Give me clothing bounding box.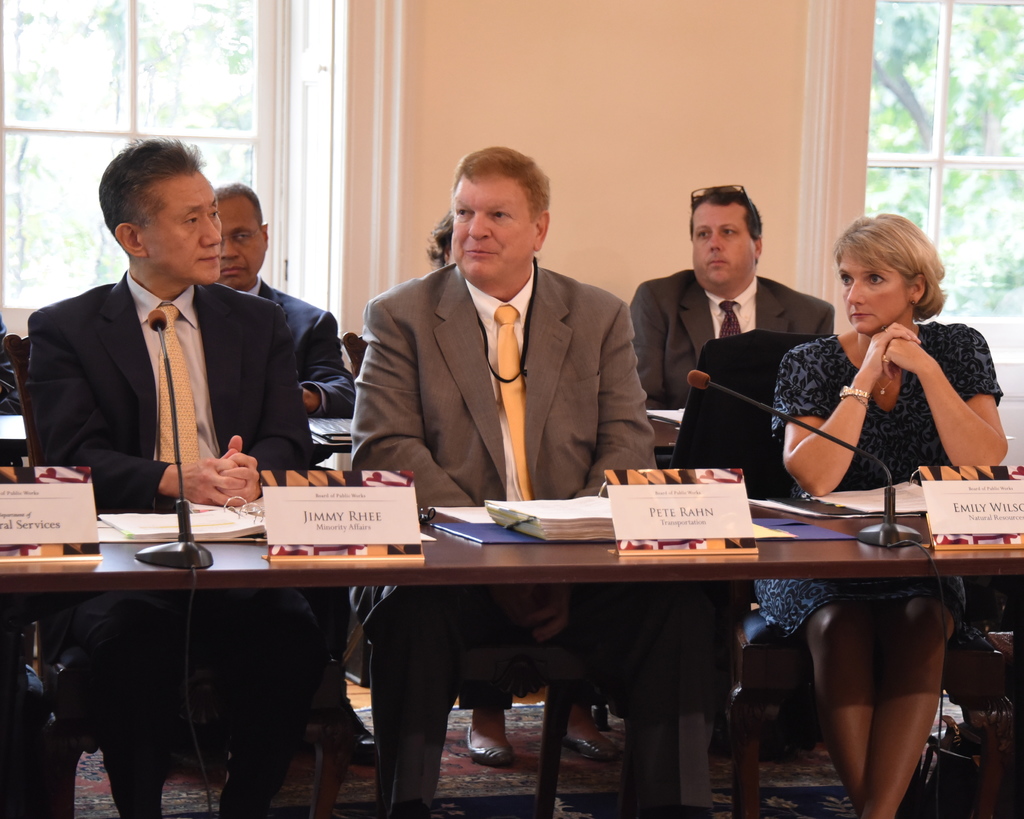
detection(363, 585, 717, 818).
